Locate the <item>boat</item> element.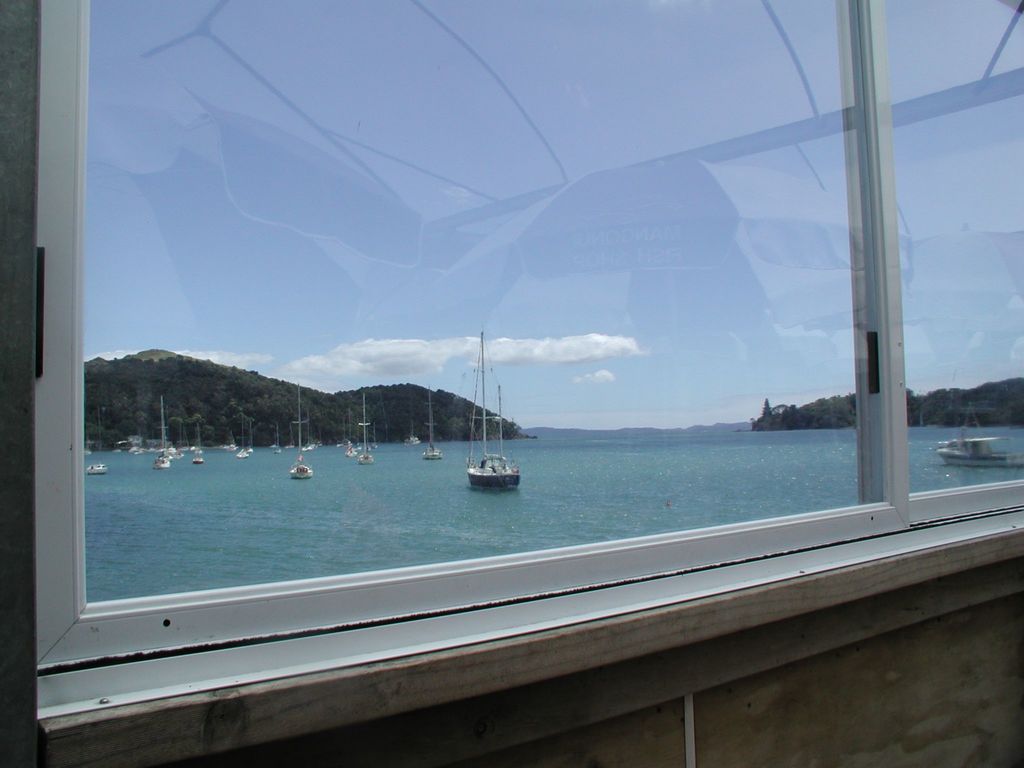
Element bbox: pyautogui.locateOnScreen(190, 422, 205, 467).
